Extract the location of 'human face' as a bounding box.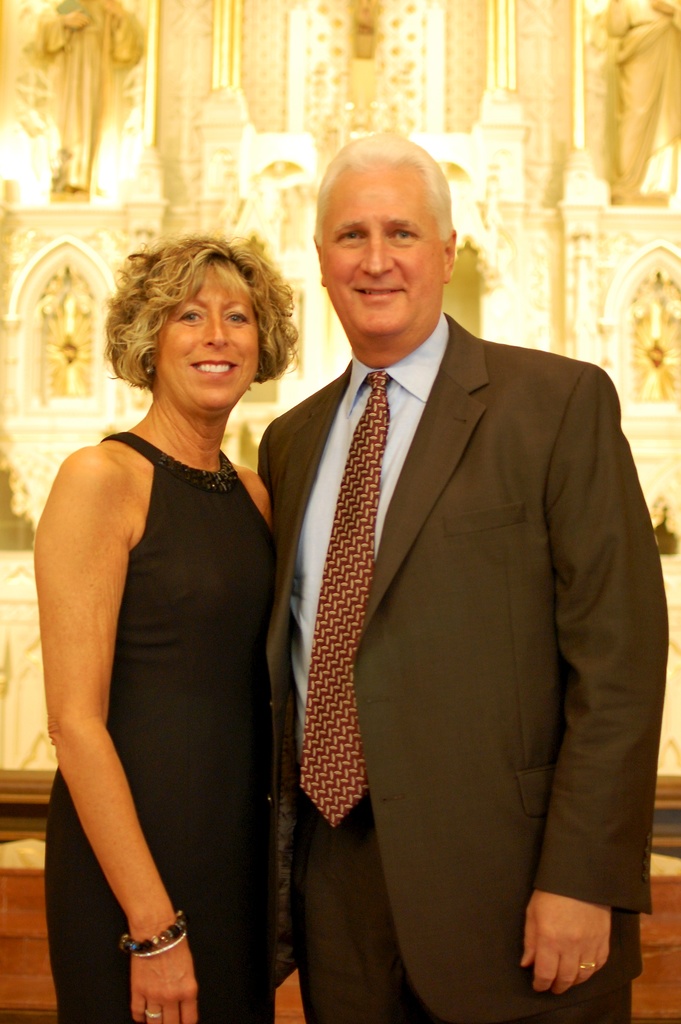
325/173/450/340.
